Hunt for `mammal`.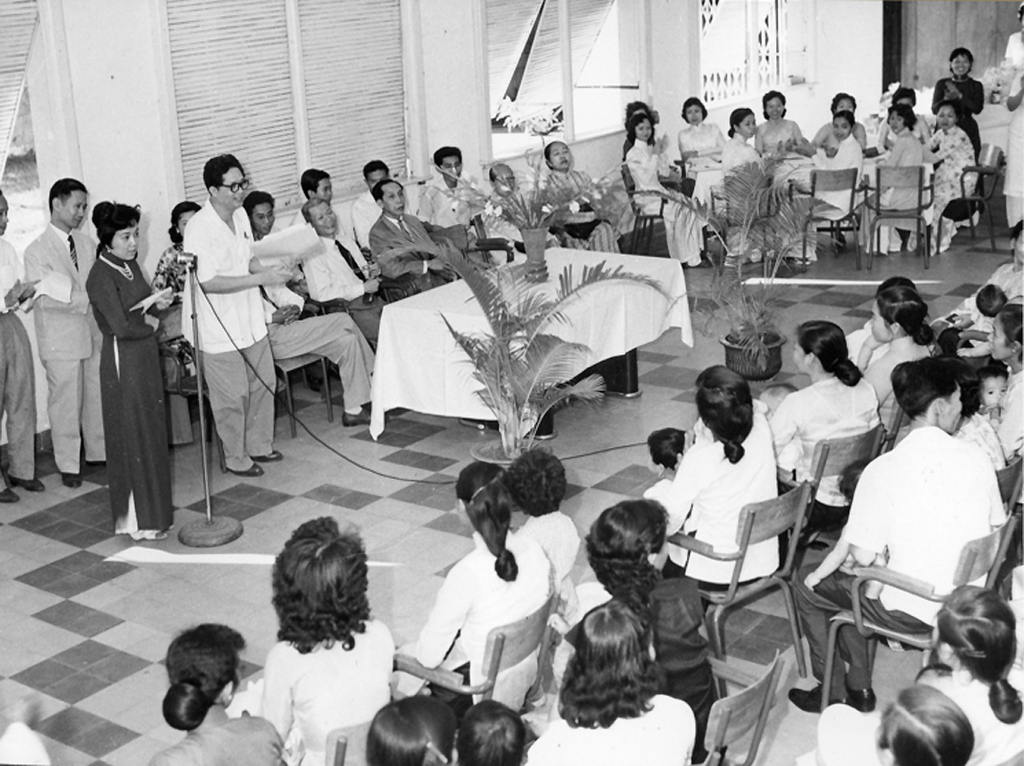
Hunted down at {"left": 1005, "top": 73, "right": 1023, "bottom": 233}.
